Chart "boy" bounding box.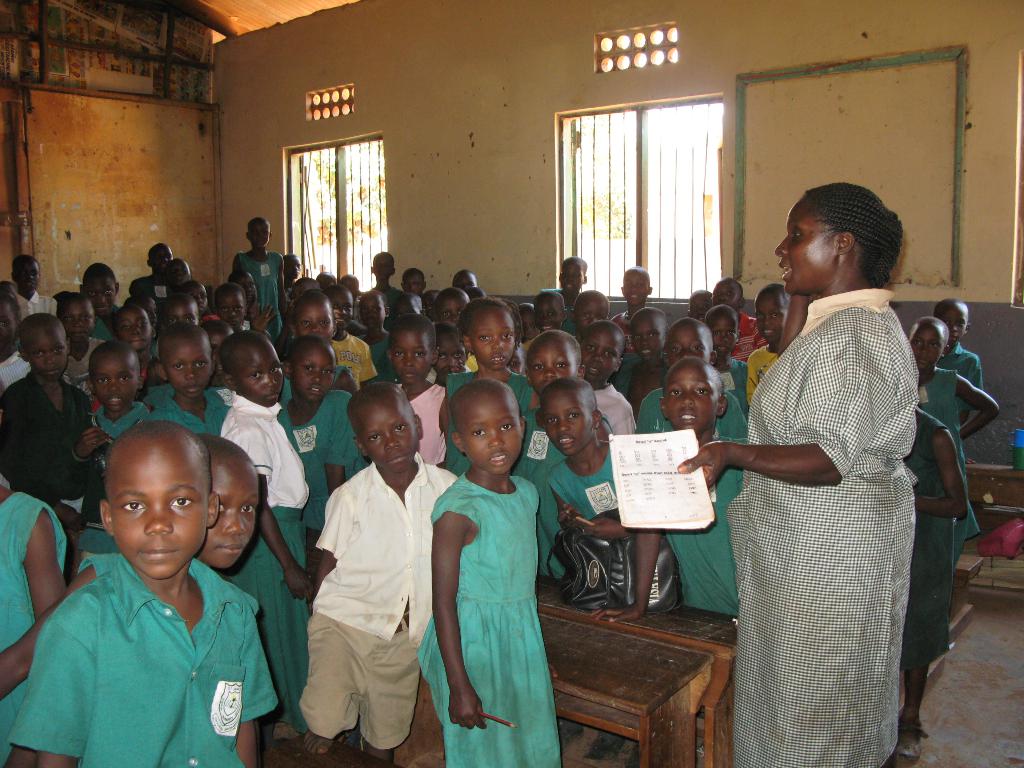
Charted: (551, 255, 607, 315).
